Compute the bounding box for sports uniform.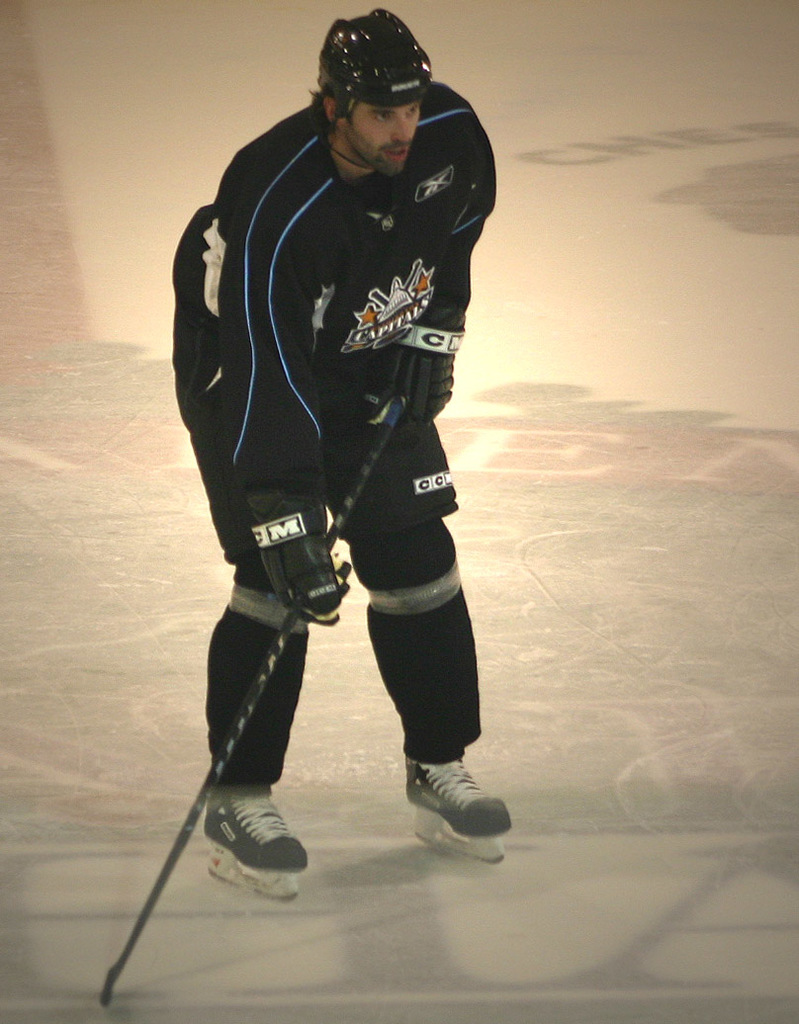
(163, 26, 542, 821).
